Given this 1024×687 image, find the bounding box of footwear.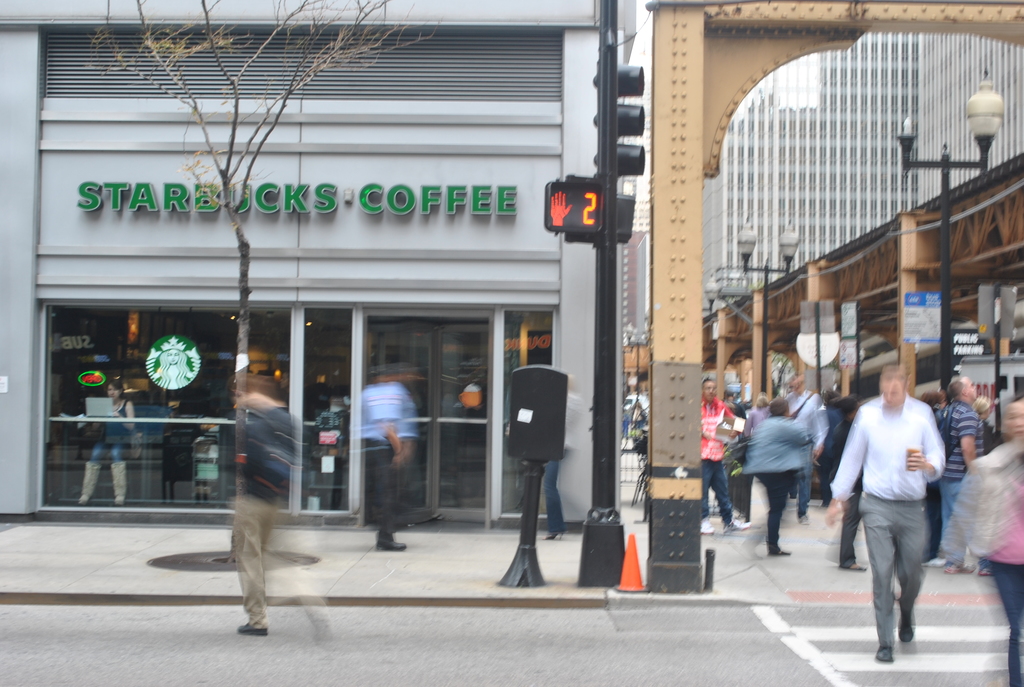
bbox=(899, 616, 917, 647).
